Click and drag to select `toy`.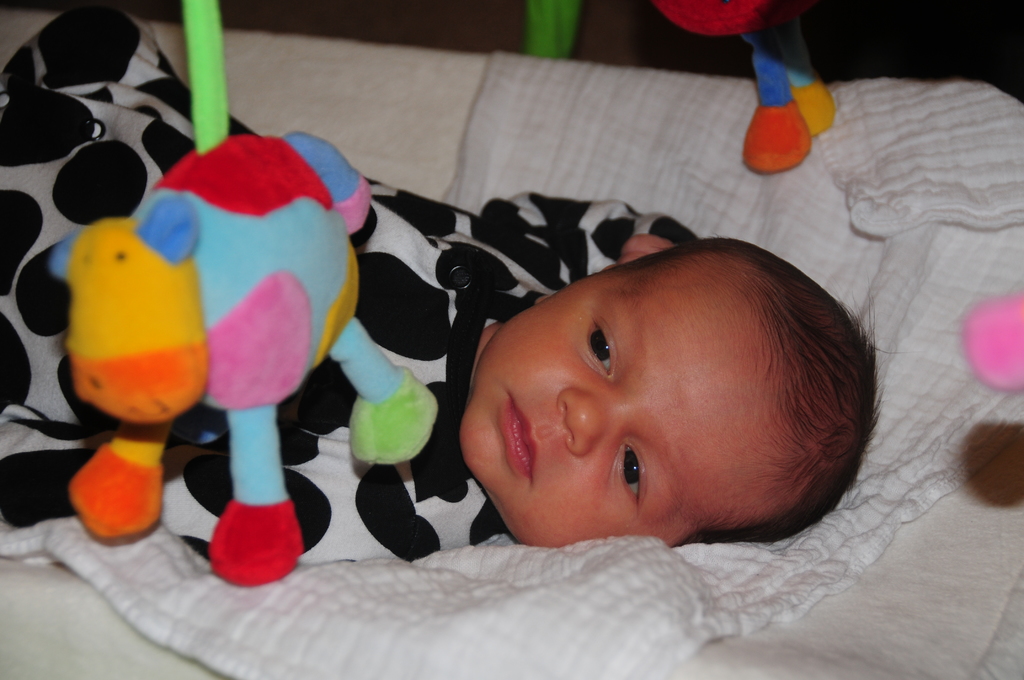
Selection: (left=960, top=293, right=1023, bottom=394).
